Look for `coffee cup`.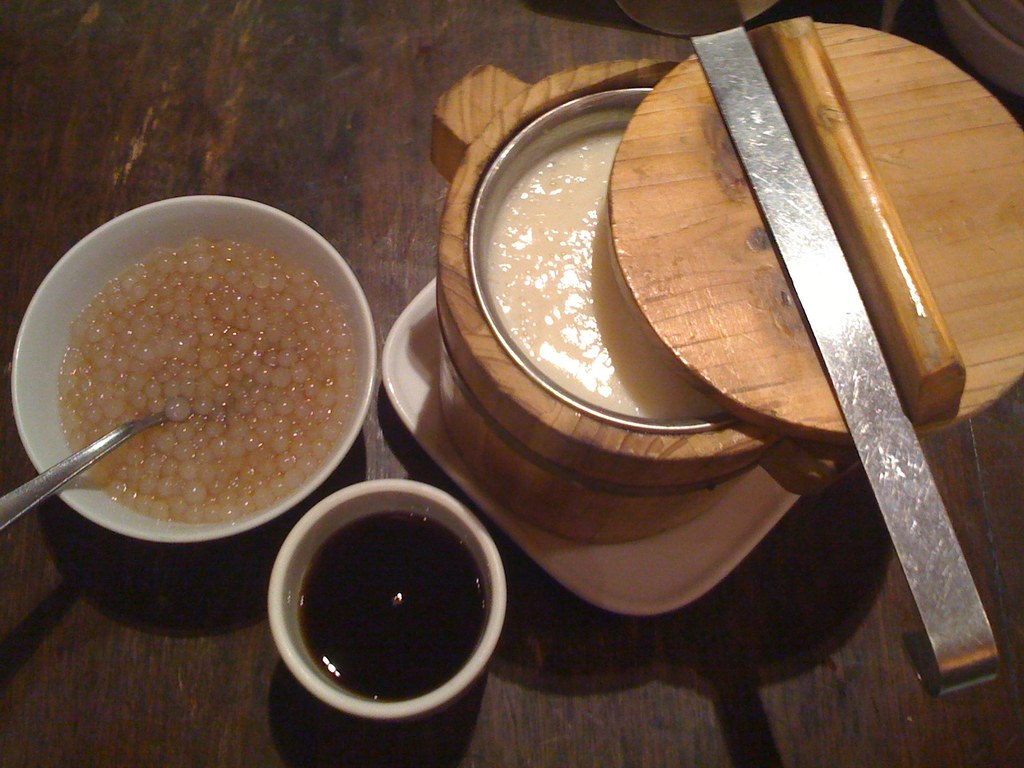
Found: bbox=[269, 477, 508, 721].
